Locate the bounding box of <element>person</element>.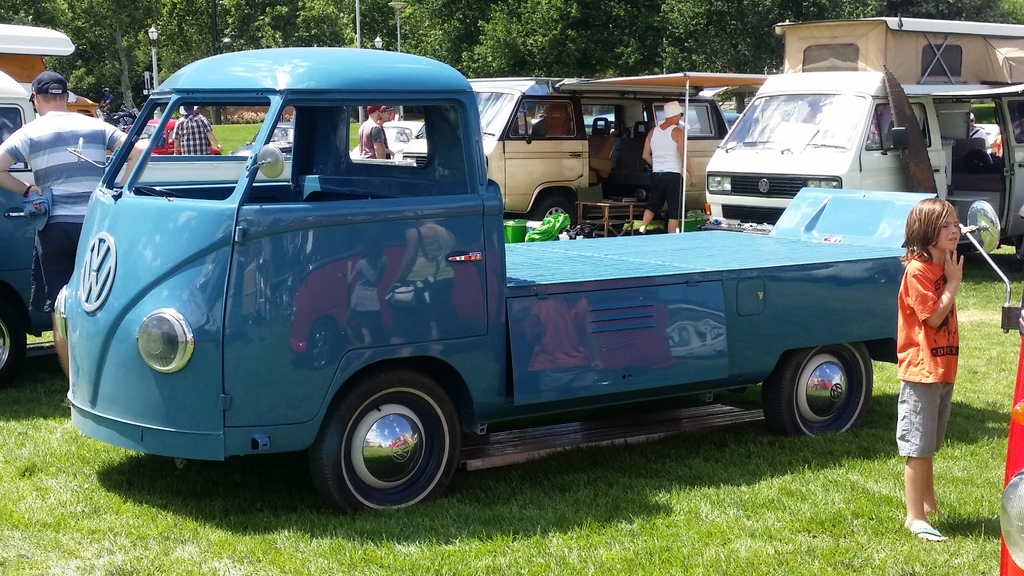
Bounding box: region(644, 101, 698, 236).
